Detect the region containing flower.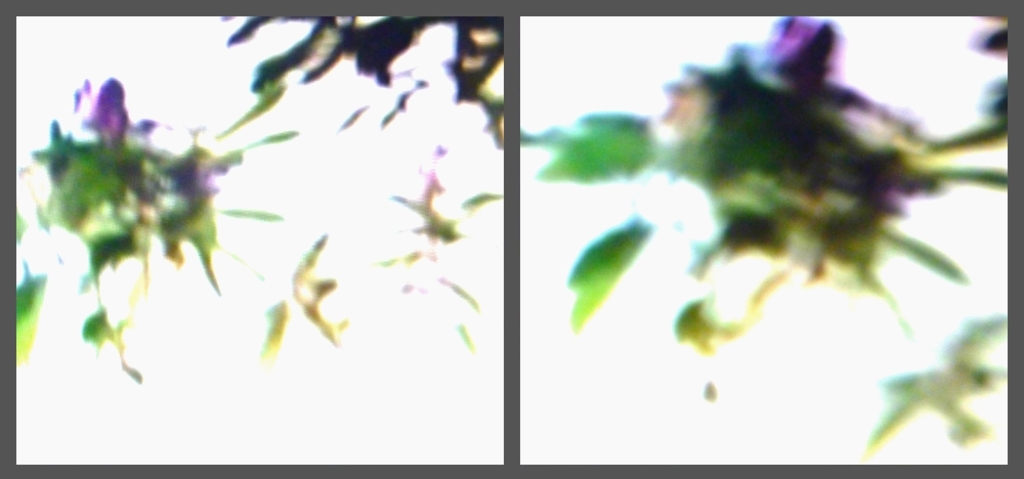
<region>693, 9, 876, 169</region>.
